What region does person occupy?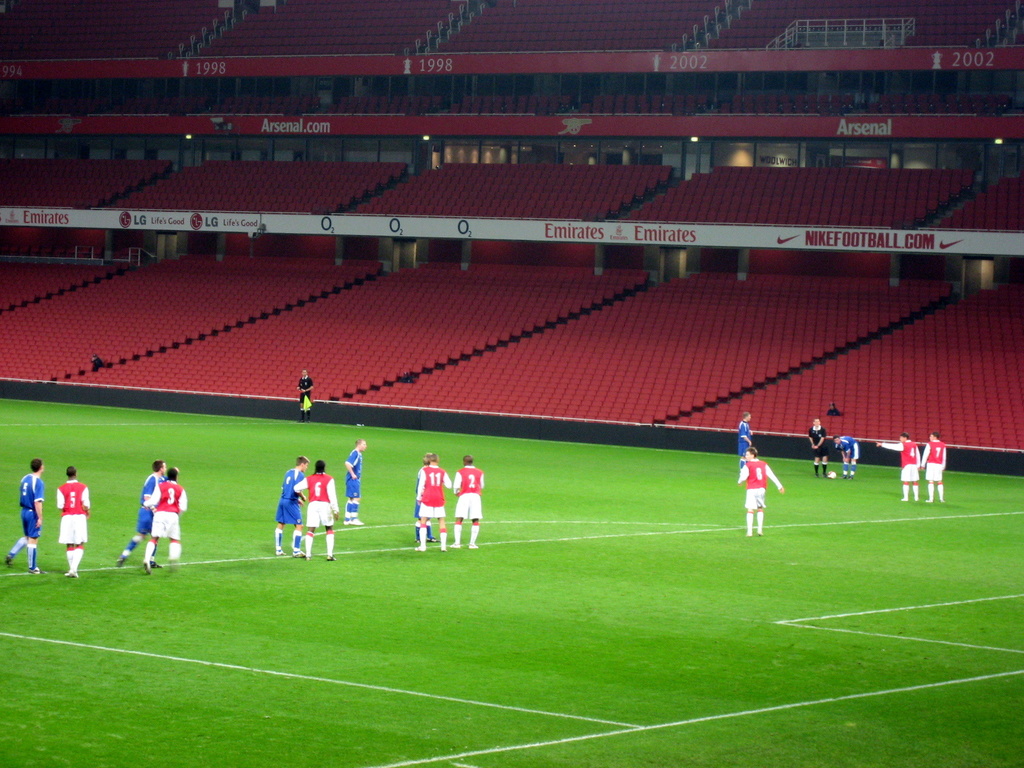
crop(832, 436, 860, 479).
